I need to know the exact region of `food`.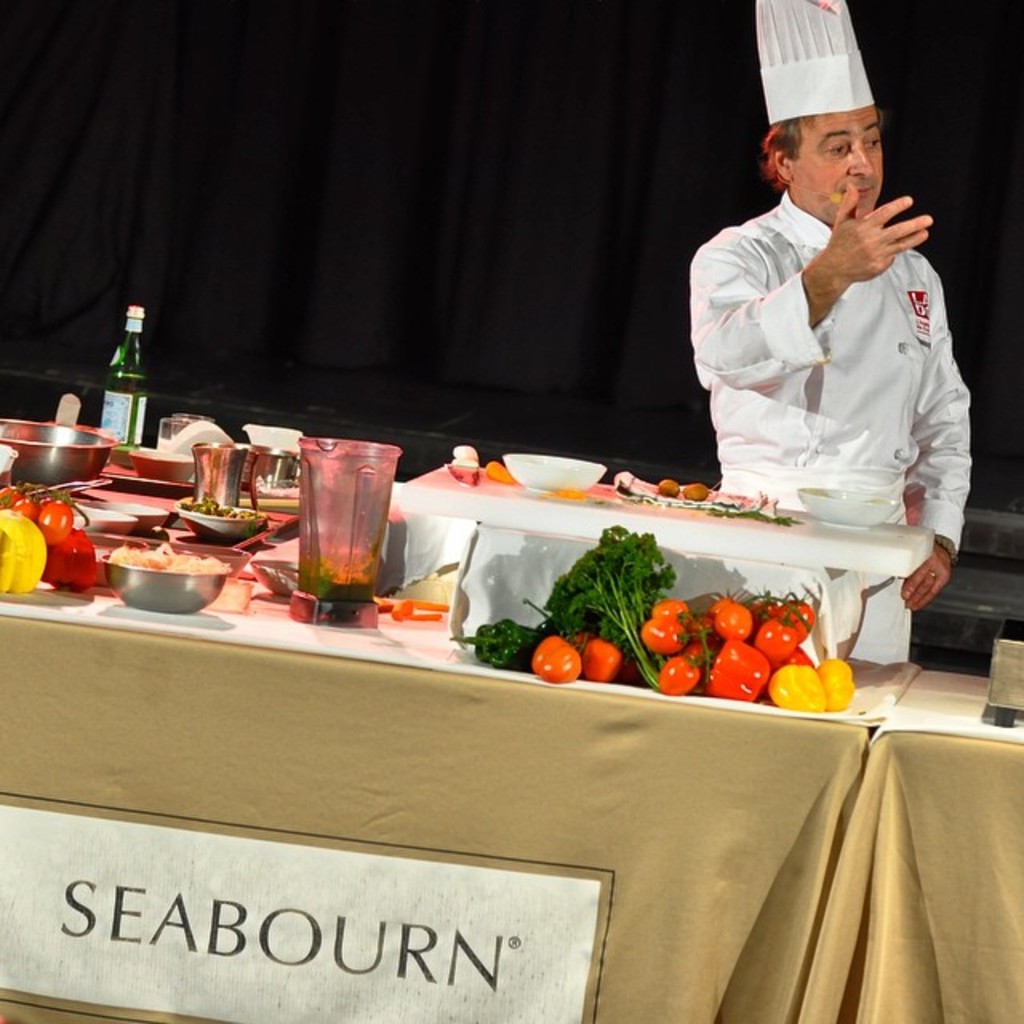
Region: l=571, t=640, r=629, b=693.
